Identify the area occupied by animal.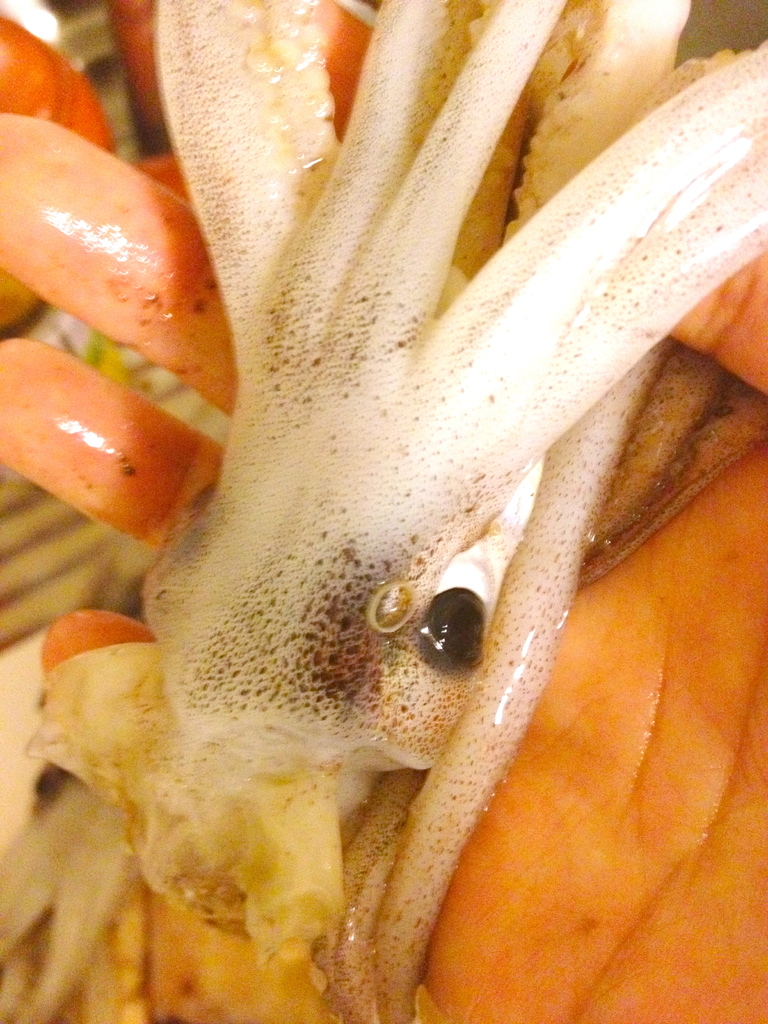
Area: (x1=0, y1=0, x2=767, y2=1023).
